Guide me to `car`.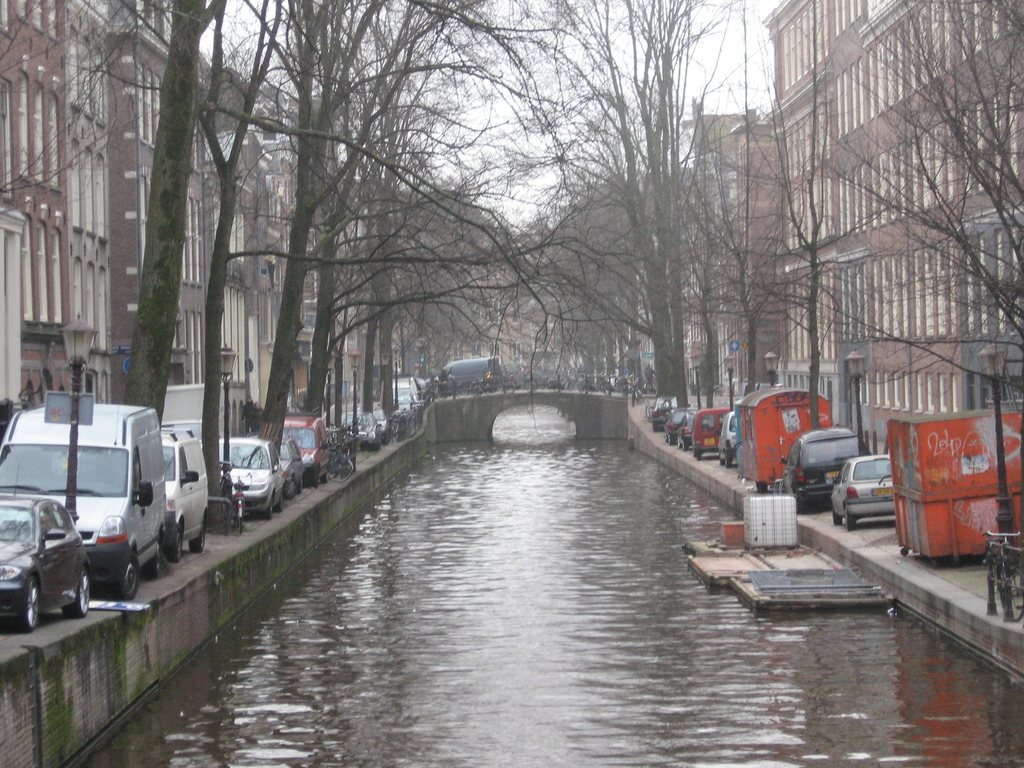
Guidance: detection(719, 415, 737, 466).
